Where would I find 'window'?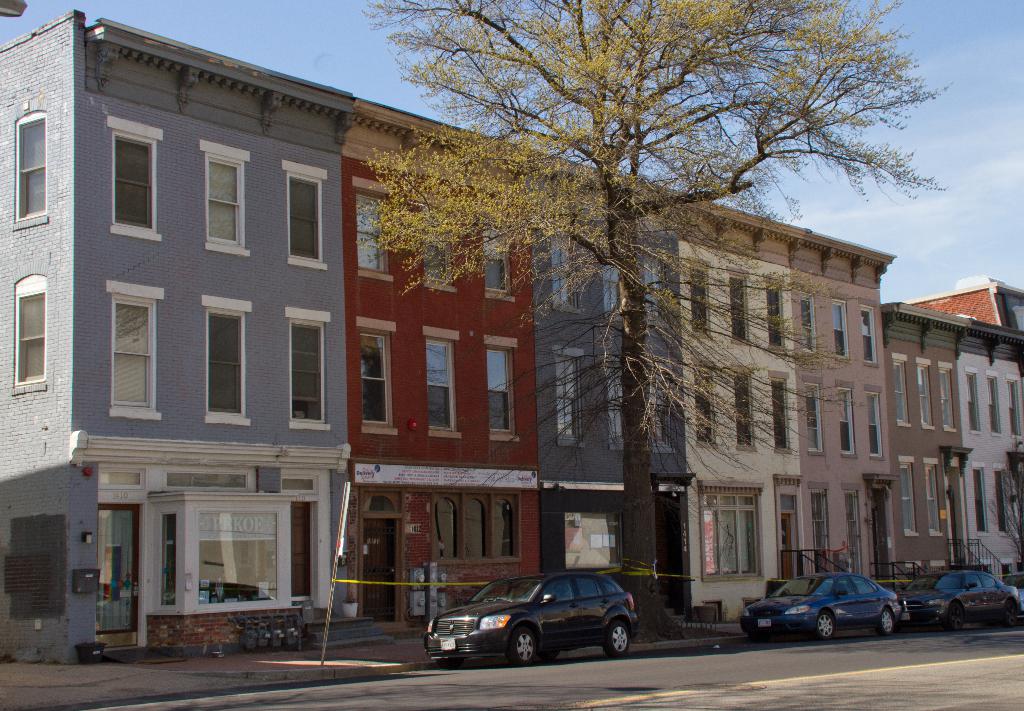
At rect(603, 247, 621, 313).
